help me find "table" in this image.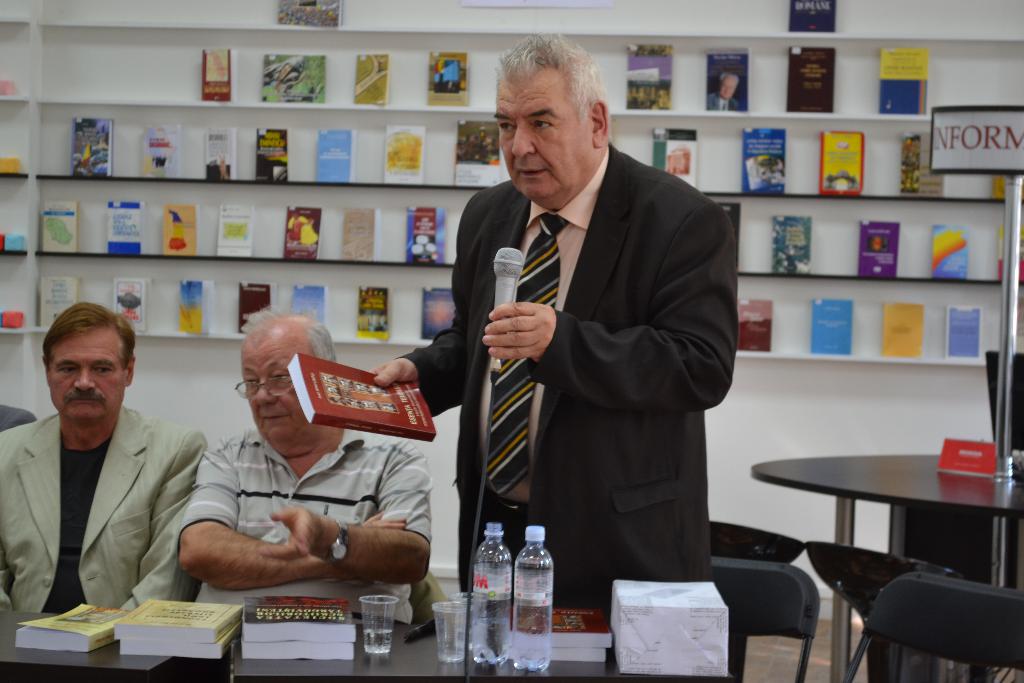
Found it: left=741, top=450, right=1023, bottom=604.
